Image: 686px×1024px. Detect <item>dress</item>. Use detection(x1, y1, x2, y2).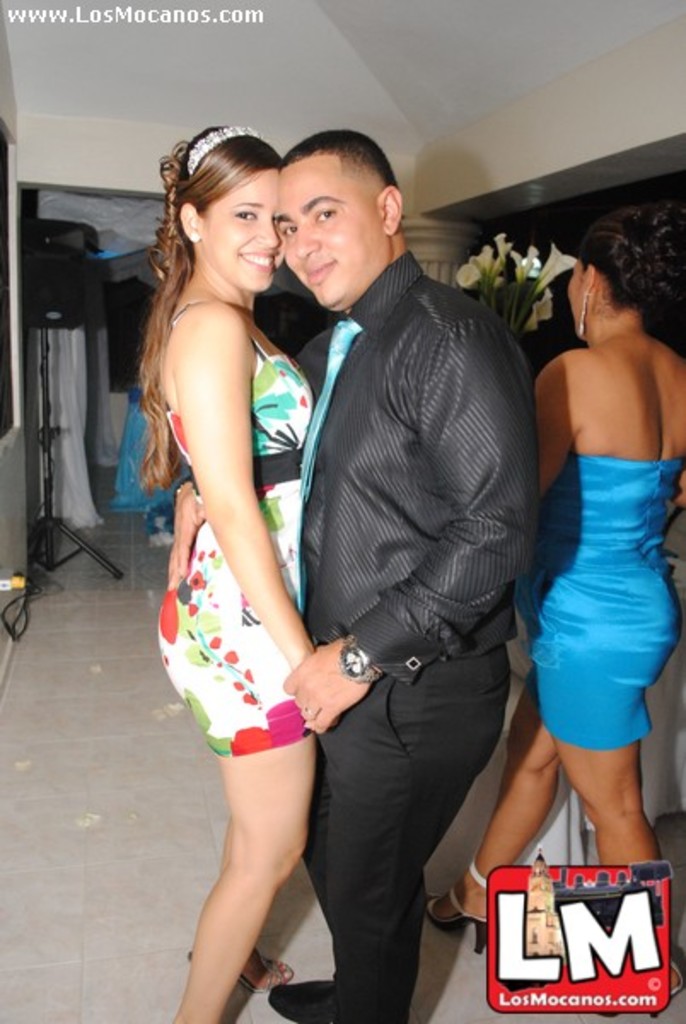
detection(152, 294, 319, 758).
